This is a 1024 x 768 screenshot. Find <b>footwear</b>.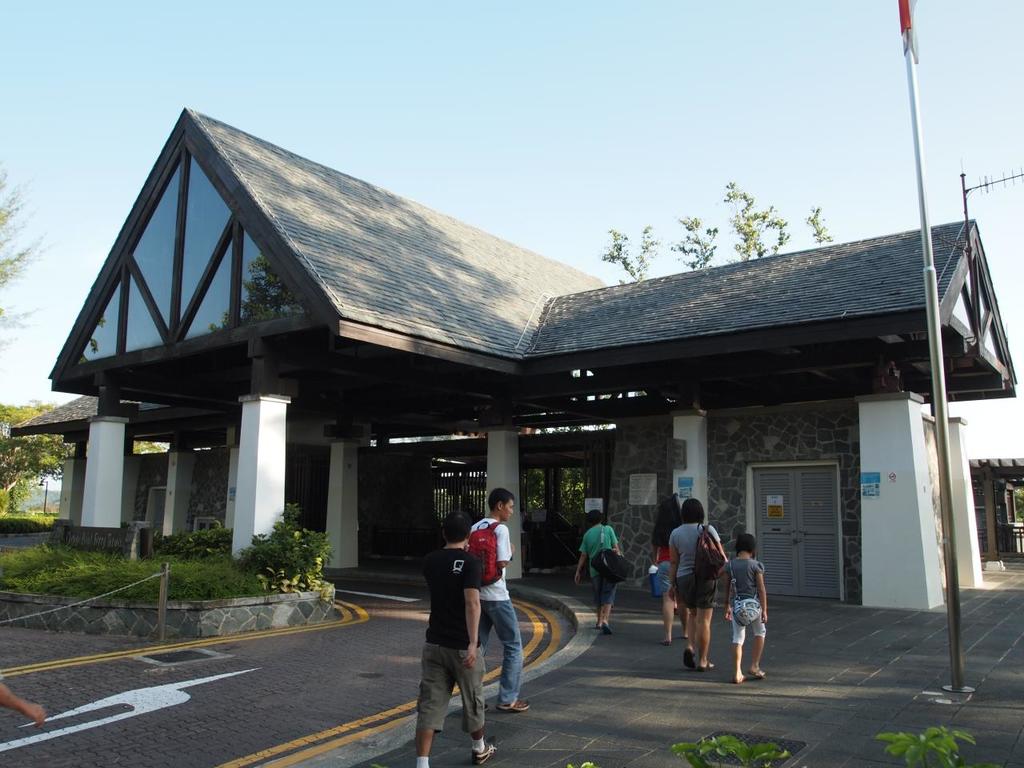
Bounding box: box(600, 622, 612, 636).
